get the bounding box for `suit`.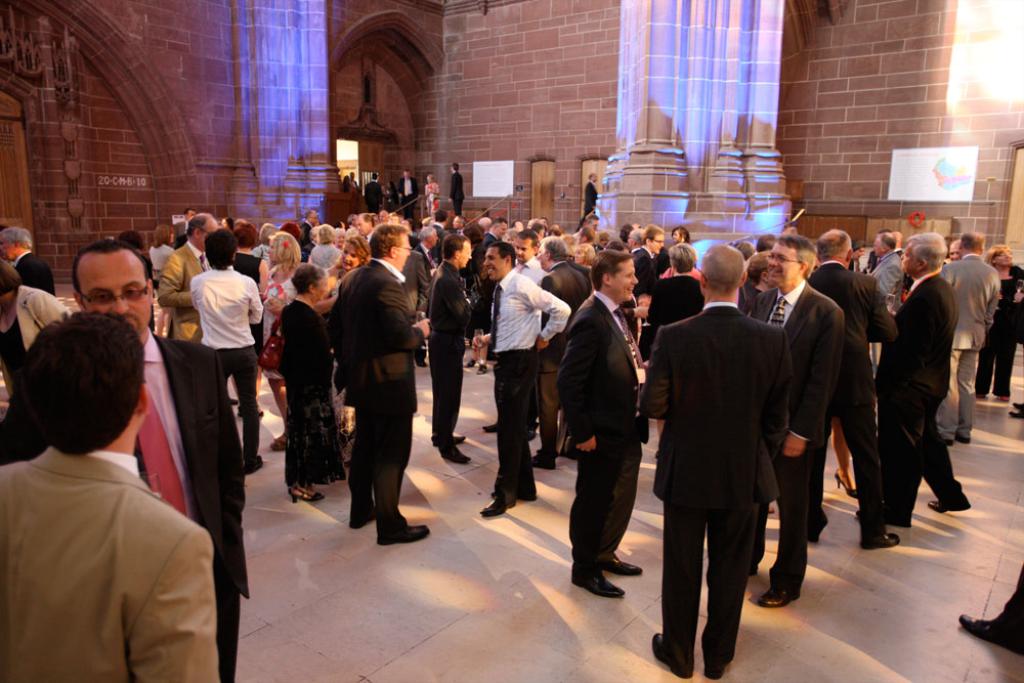
318 258 431 524.
